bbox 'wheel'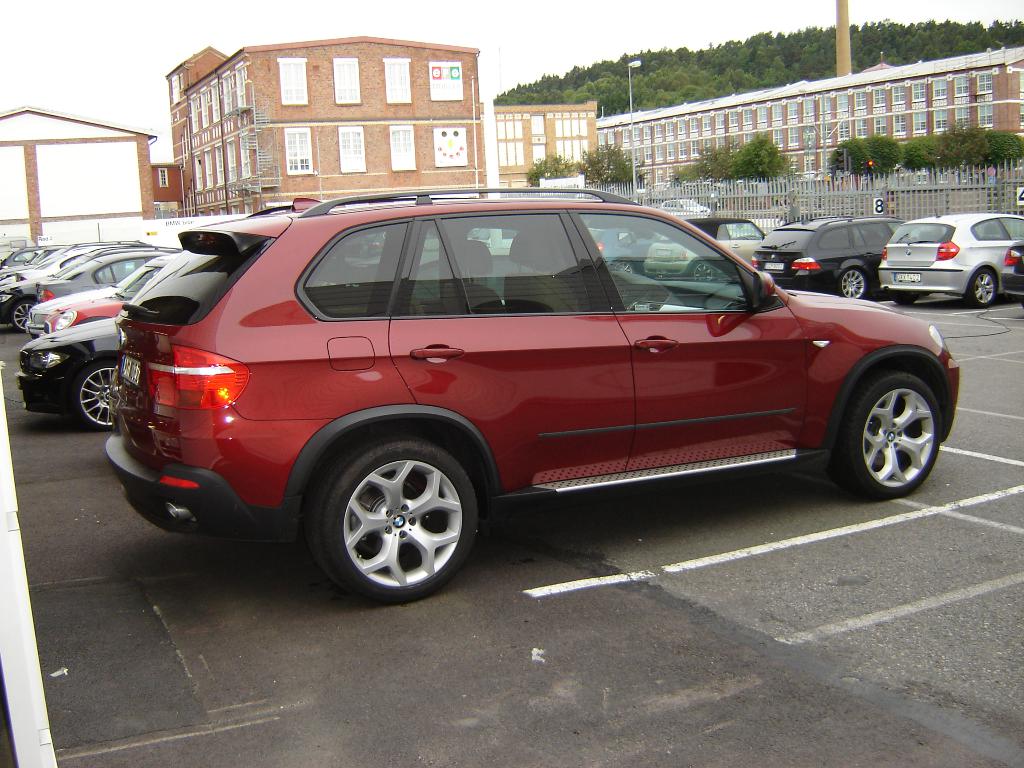
[x1=14, y1=299, x2=36, y2=329]
